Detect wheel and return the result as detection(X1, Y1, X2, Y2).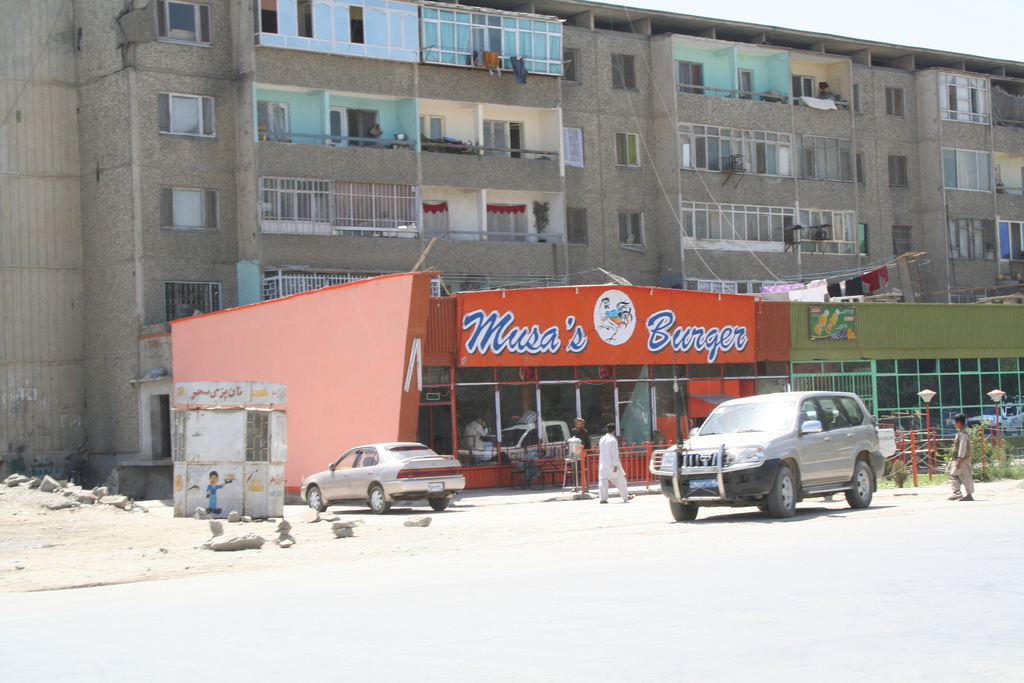
detection(370, 487, 390, 513).
